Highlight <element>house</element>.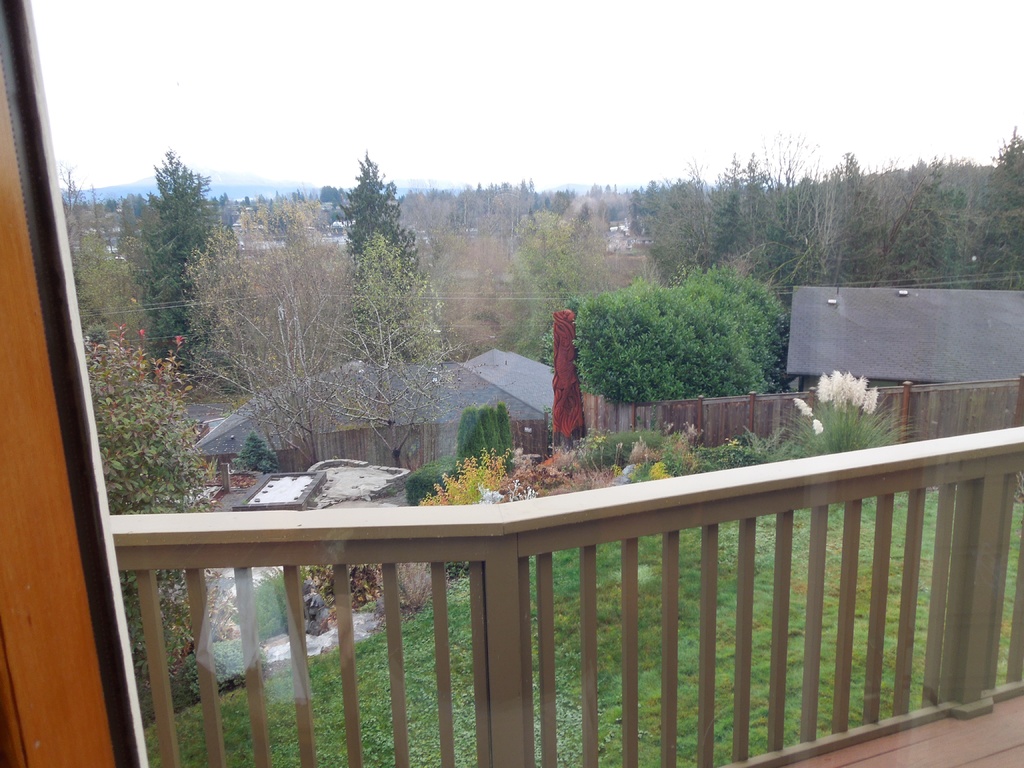
Highlighted region: [202, 454, 422, 593].
